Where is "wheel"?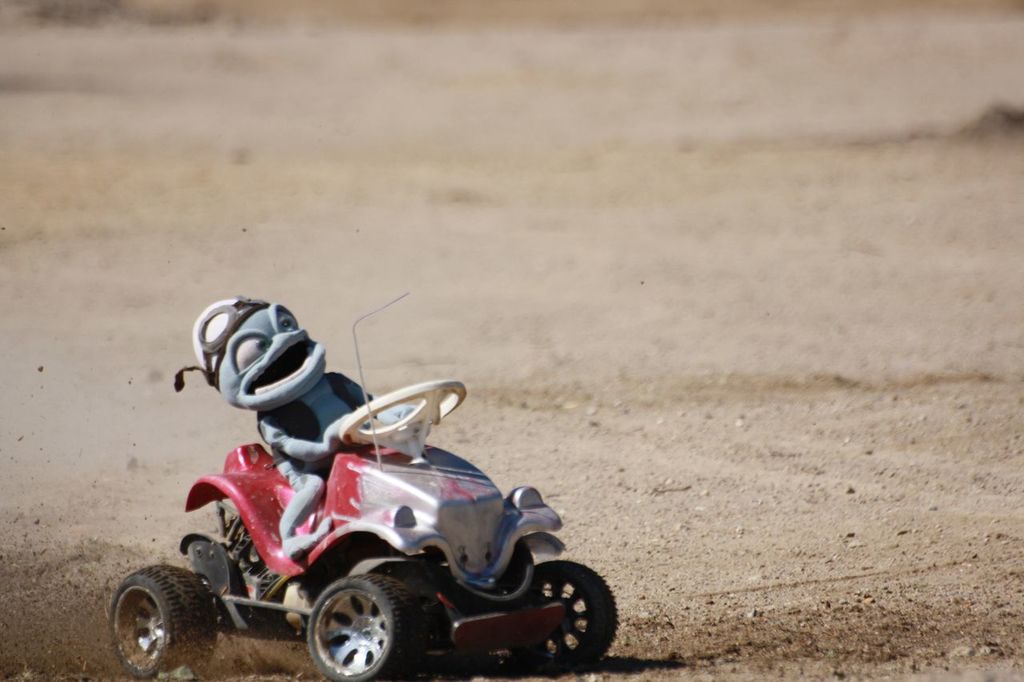
[x1=507, y1=558, x2=617, y2=673].
